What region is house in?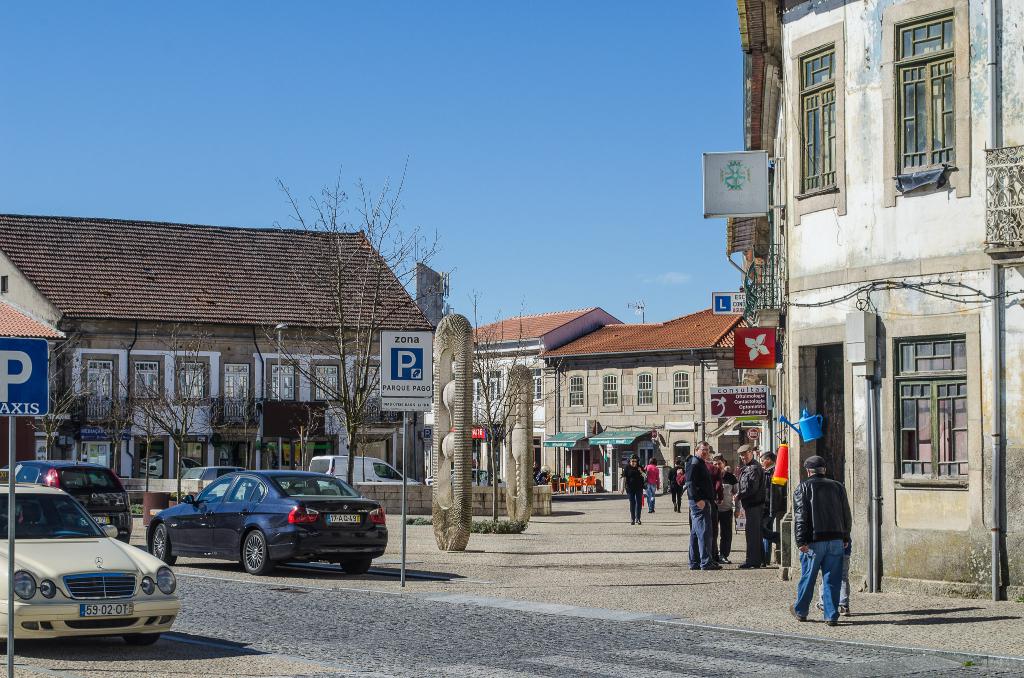
[429,301,625,495].
